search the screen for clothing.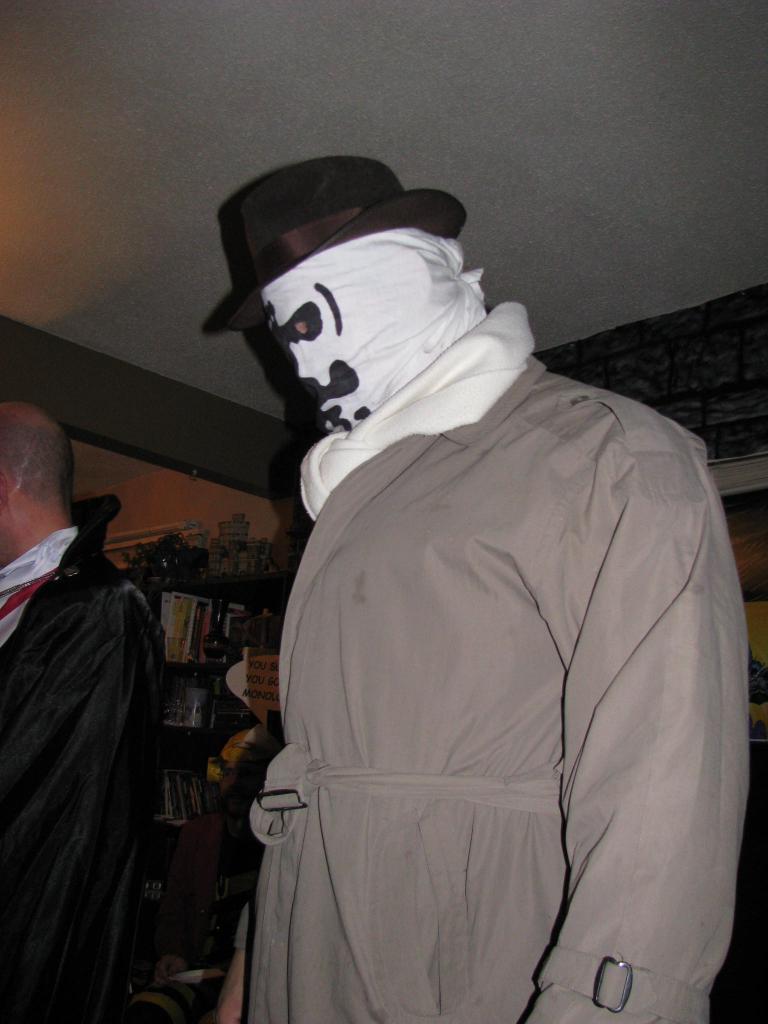
Found at <bbox>0, 489, 168, 1018</bbox>.
